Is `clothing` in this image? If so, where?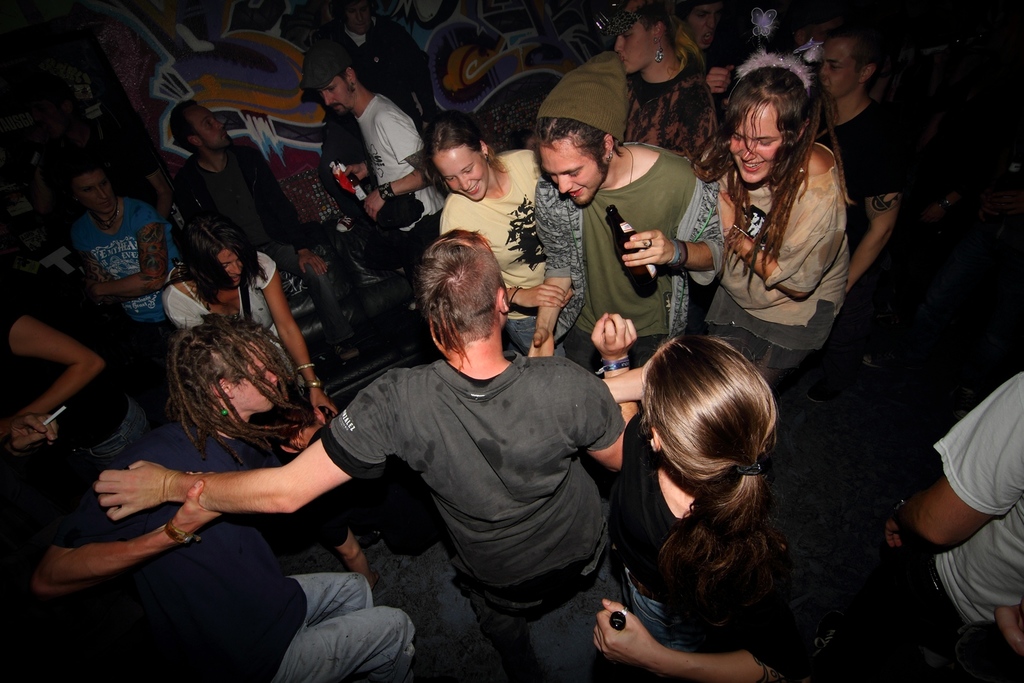
Yes, at (x1=323, y1=19, x2=431, y2=121).
